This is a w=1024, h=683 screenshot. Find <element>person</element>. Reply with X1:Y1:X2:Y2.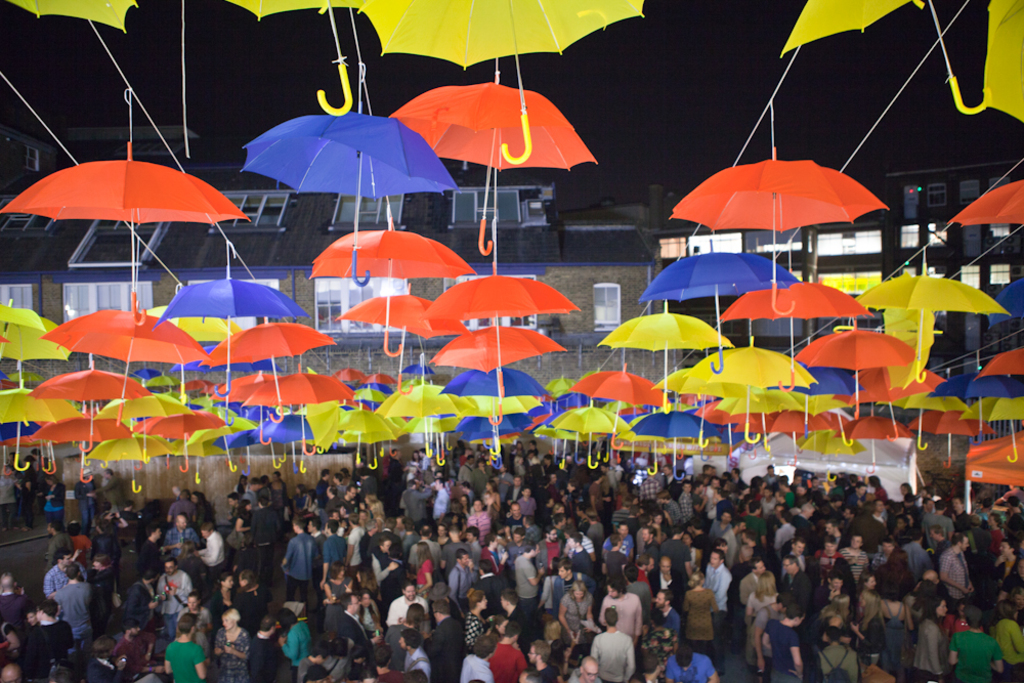
908:530:932:578.
